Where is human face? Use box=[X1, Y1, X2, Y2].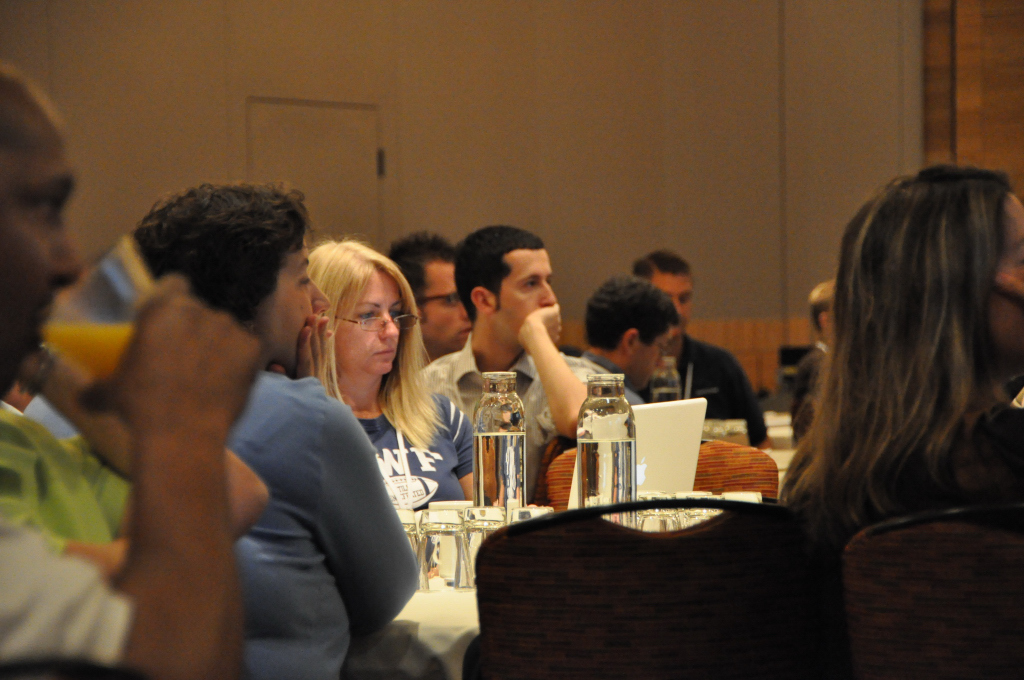
box=[1, 100, 78, 383].
